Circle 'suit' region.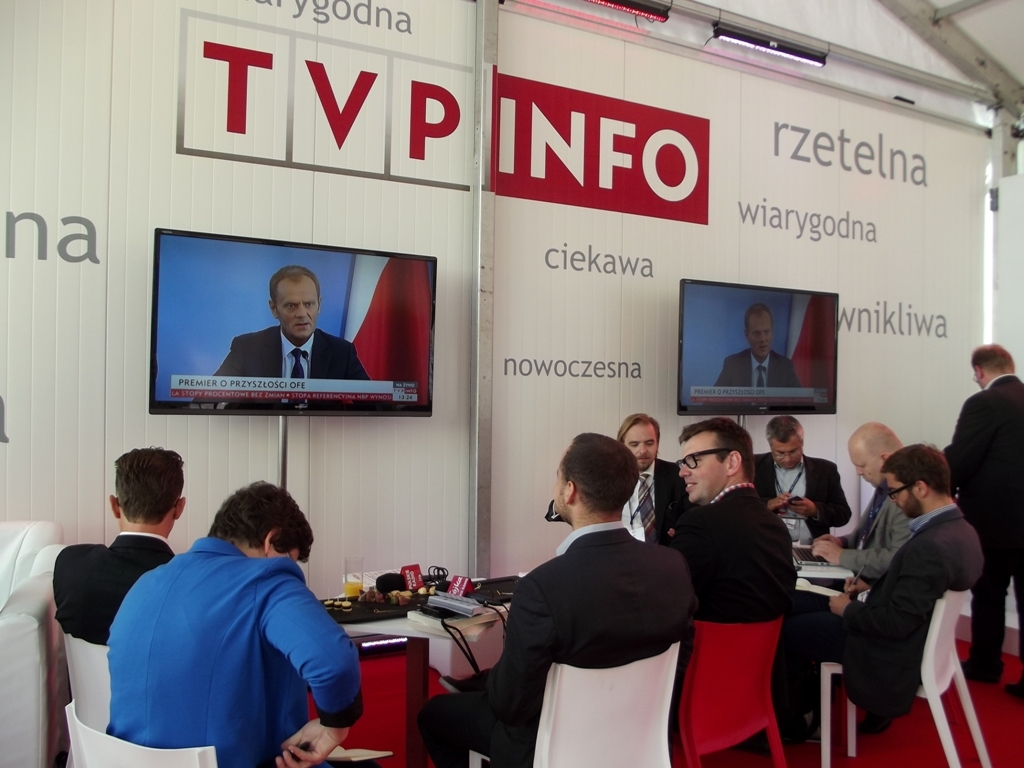
Region: BBox(480, 519, 699, 767).
